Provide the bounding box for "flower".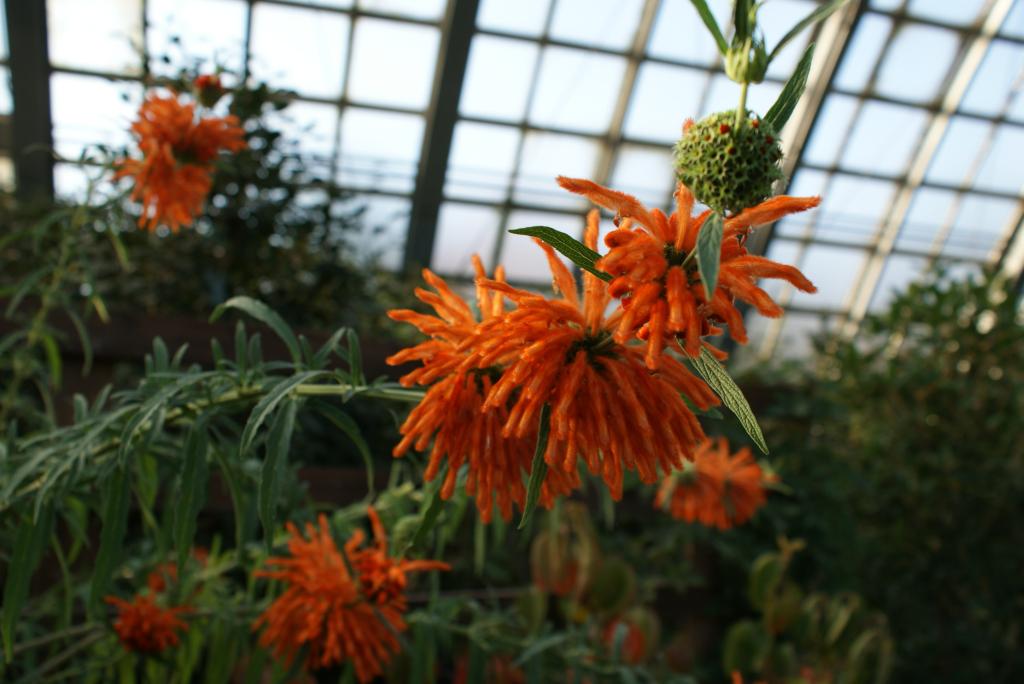
l=719, t=450, r=776, b=524.
